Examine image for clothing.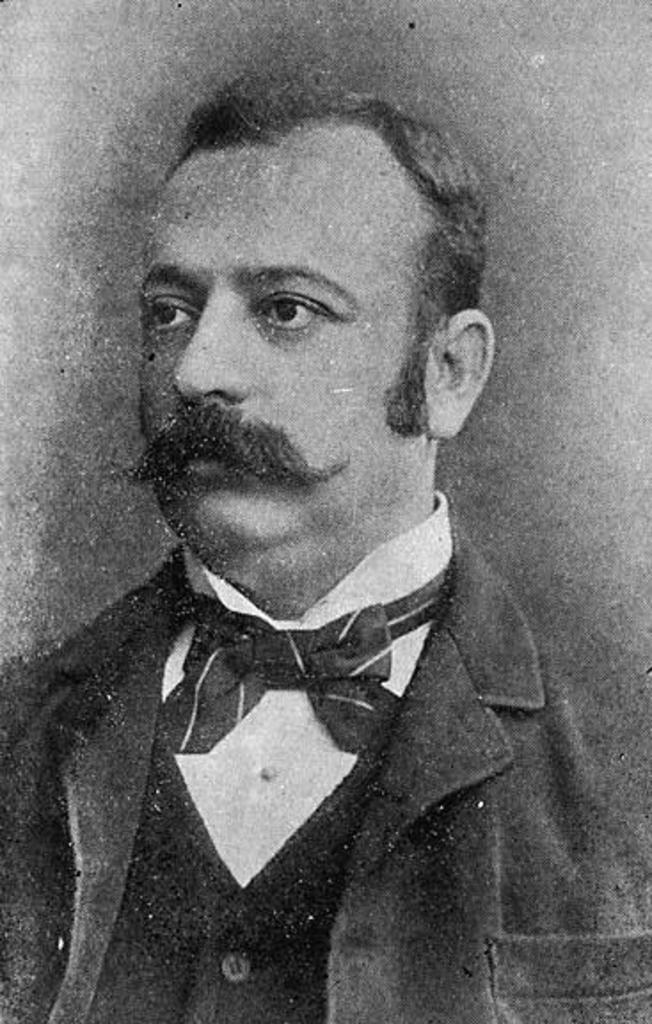
Examination result: bbox(0, 485, 650, 1022).
